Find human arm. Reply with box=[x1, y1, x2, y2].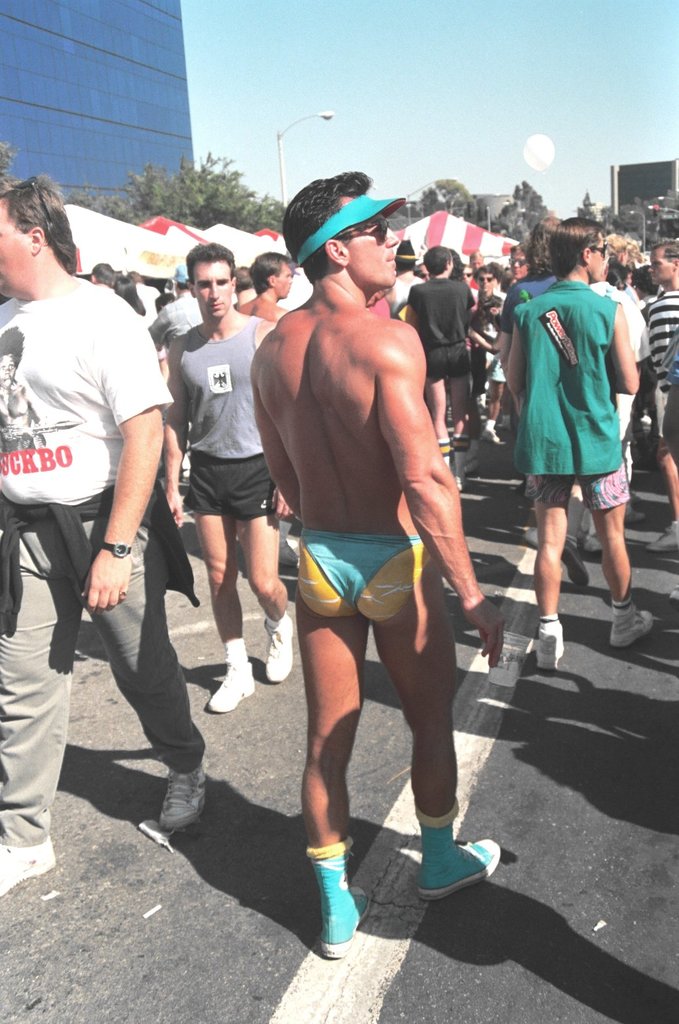
box=[500, 315, 533, 422].
